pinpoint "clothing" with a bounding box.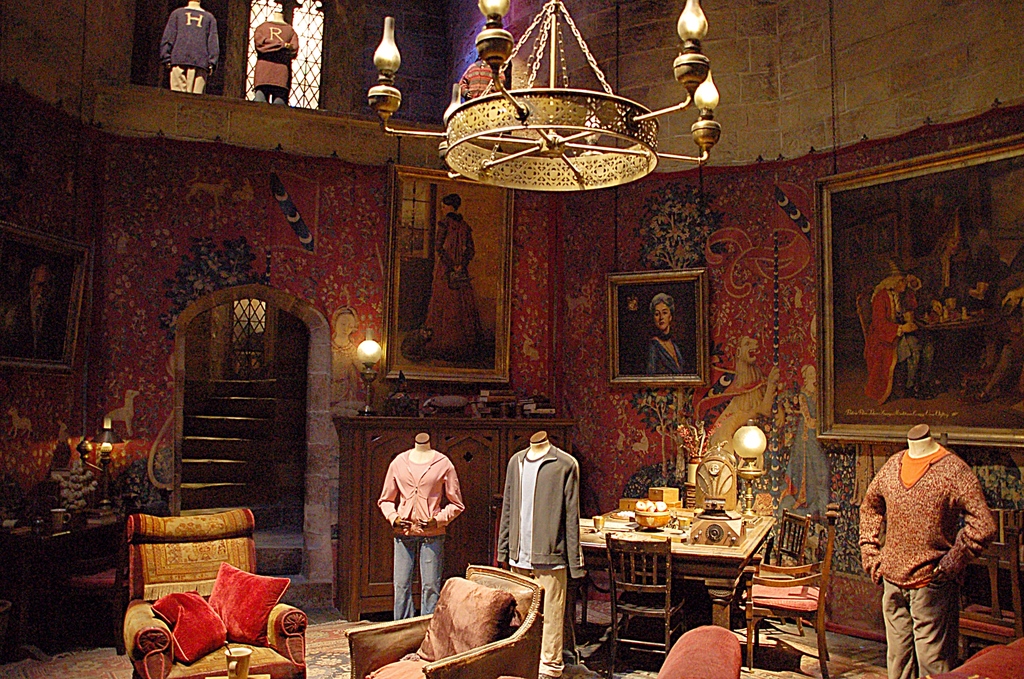
[979, 264, 1023, 394].
